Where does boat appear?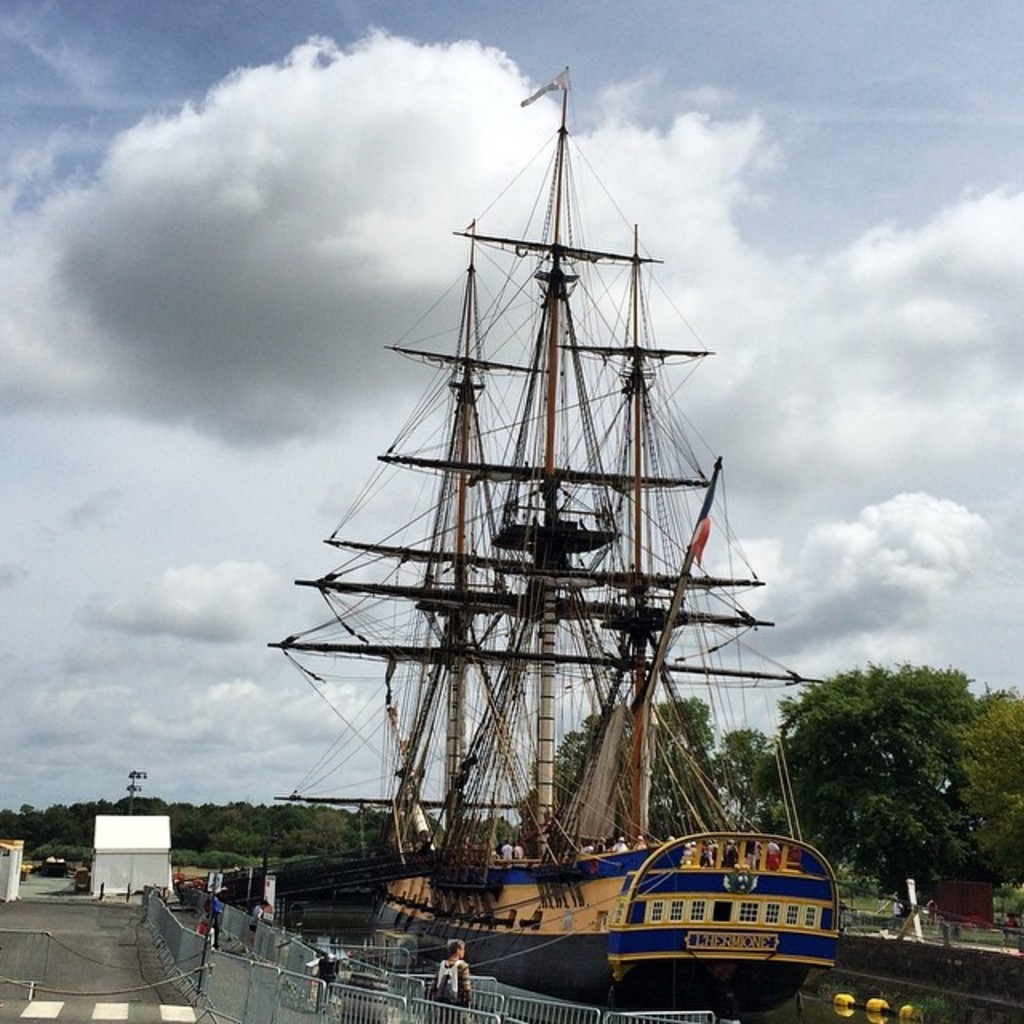
Appears at <bbox>229, 59, 822, 998</bbox>.
